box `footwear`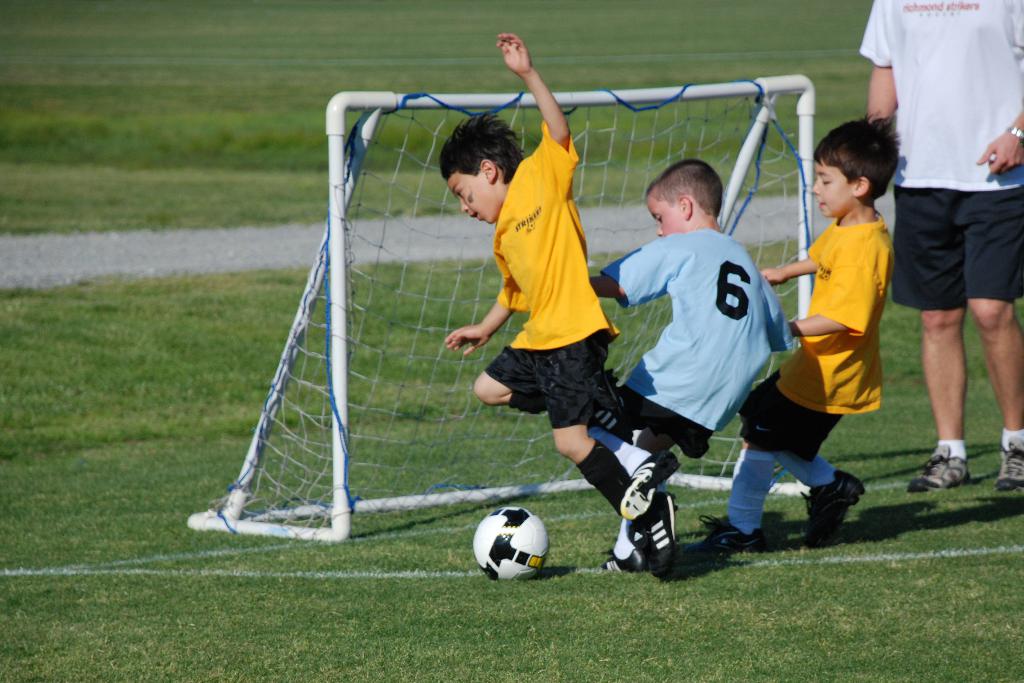
crop(617, 445, 680, 519)
